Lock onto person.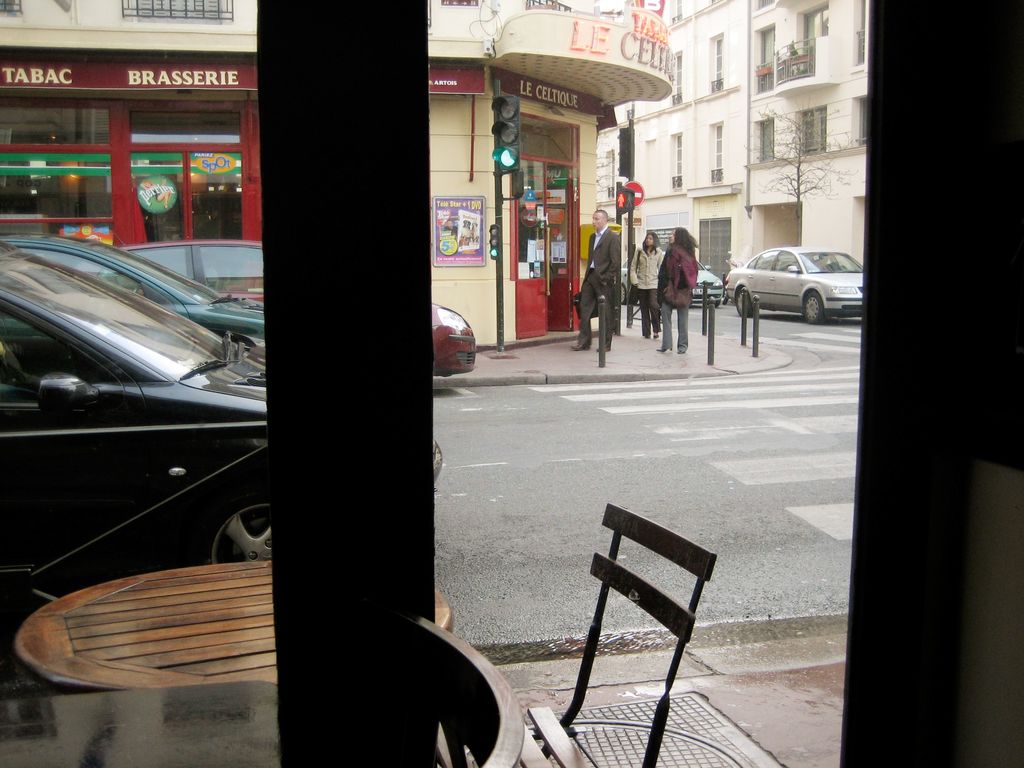
Locked: bbox=(567, 205, 621, 353).
